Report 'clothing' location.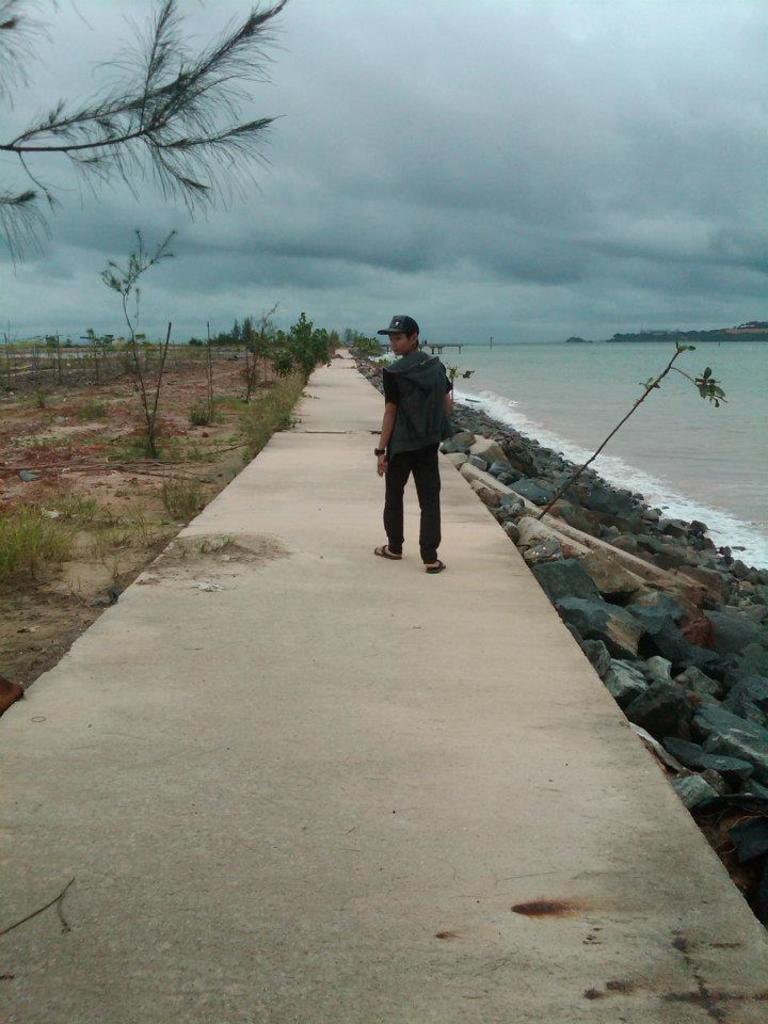
Report: Rect(375, 318, 458, 532).
